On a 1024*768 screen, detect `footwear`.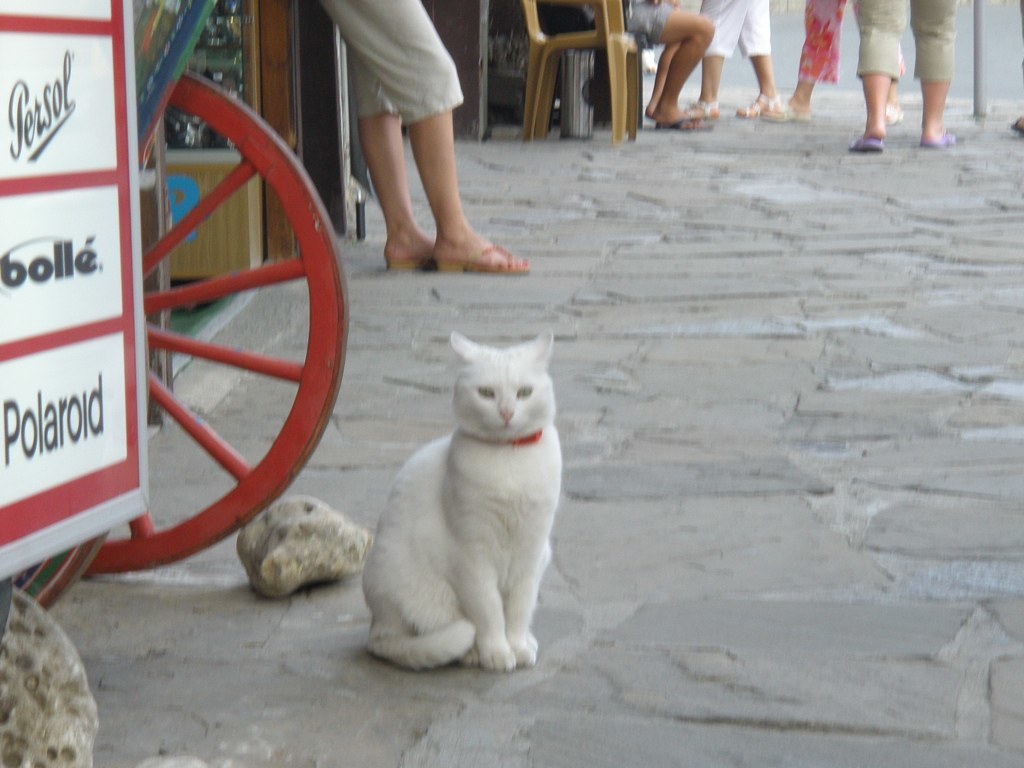
(758, 99, 815, 129).
